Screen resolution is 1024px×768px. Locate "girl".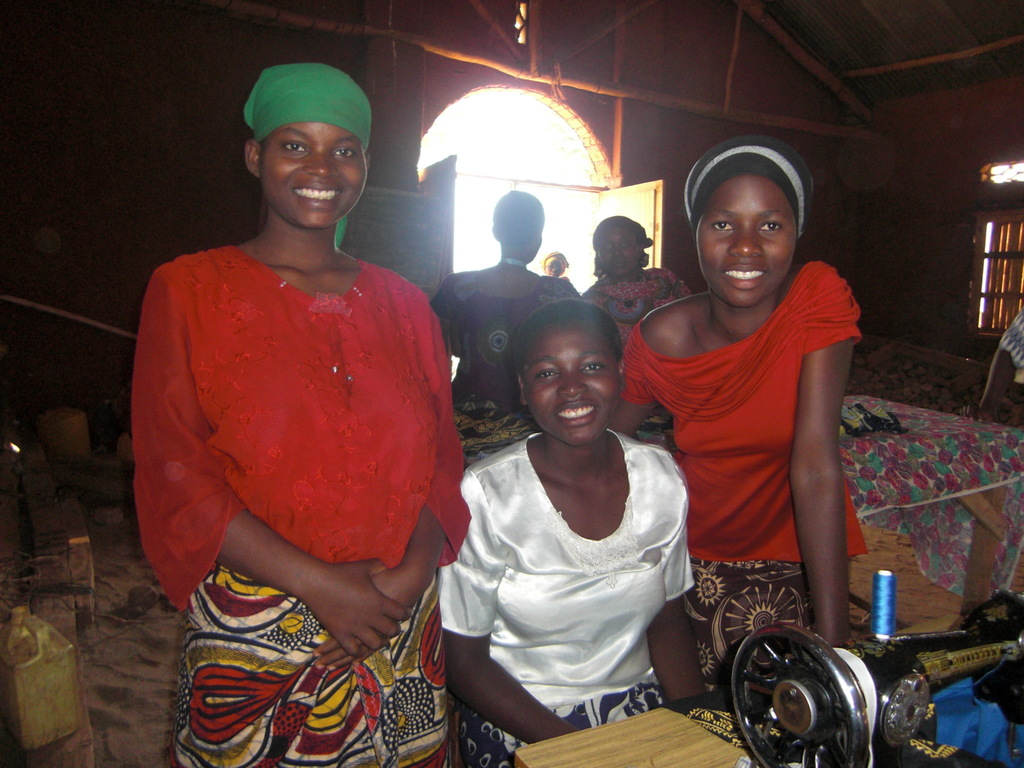
left=540, top=252, right=573, bottom=281.
